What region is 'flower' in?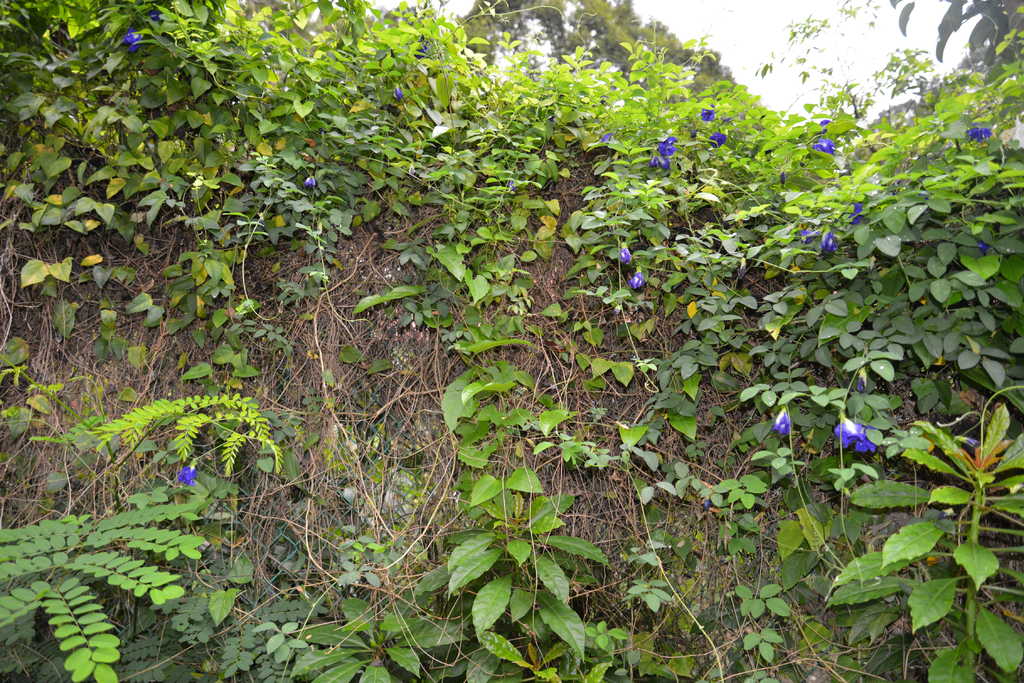
Rect(979, 242, 988, 258).
